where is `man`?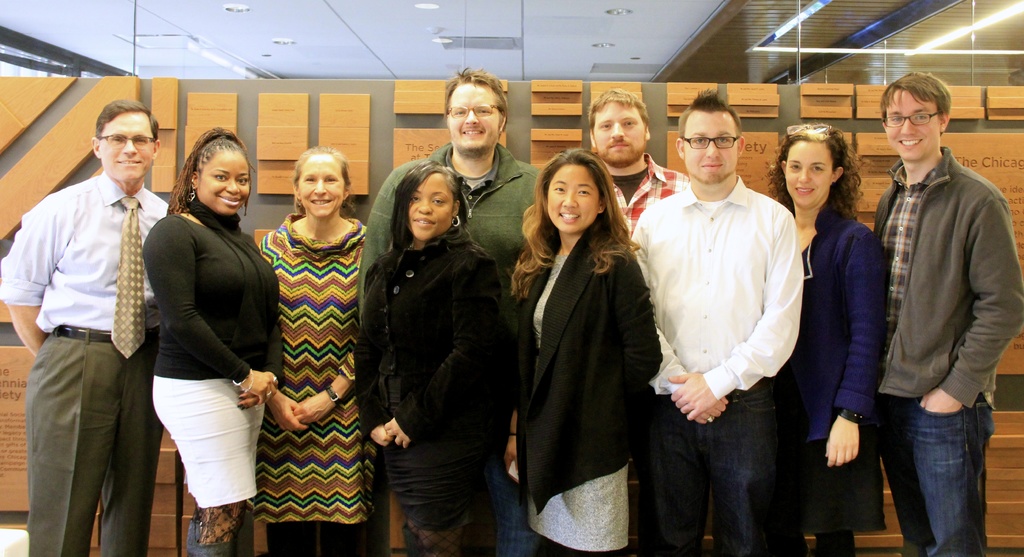
360, 63, 545, 327.
